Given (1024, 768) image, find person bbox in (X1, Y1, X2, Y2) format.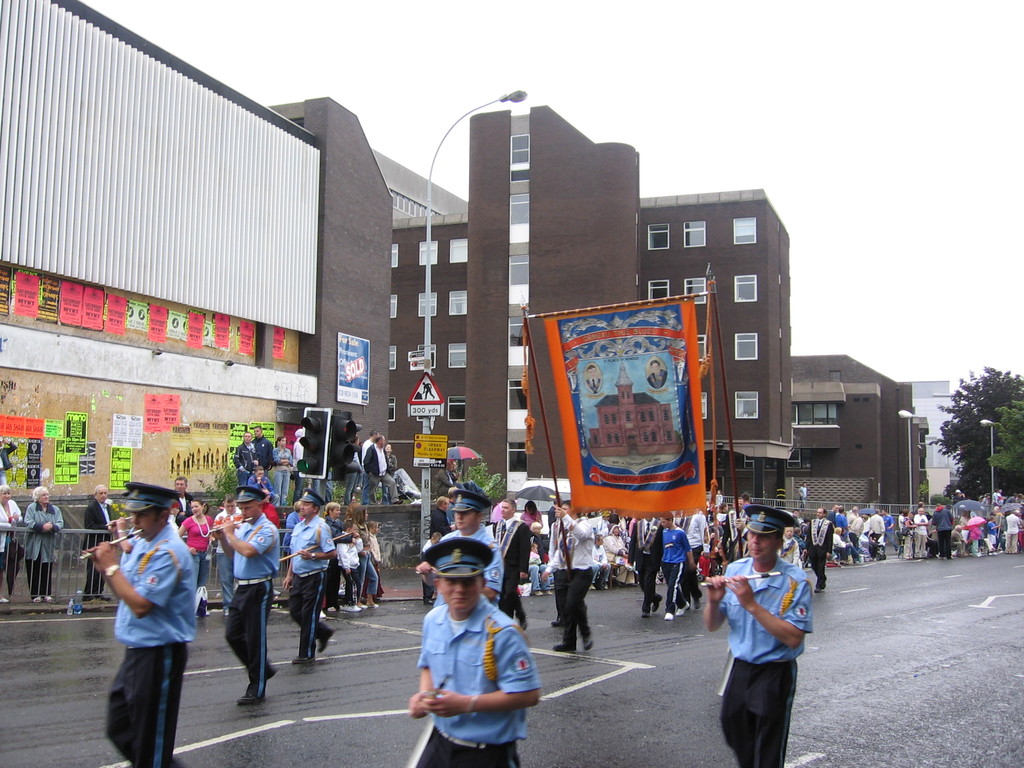
(81, 484, 113, 600).
